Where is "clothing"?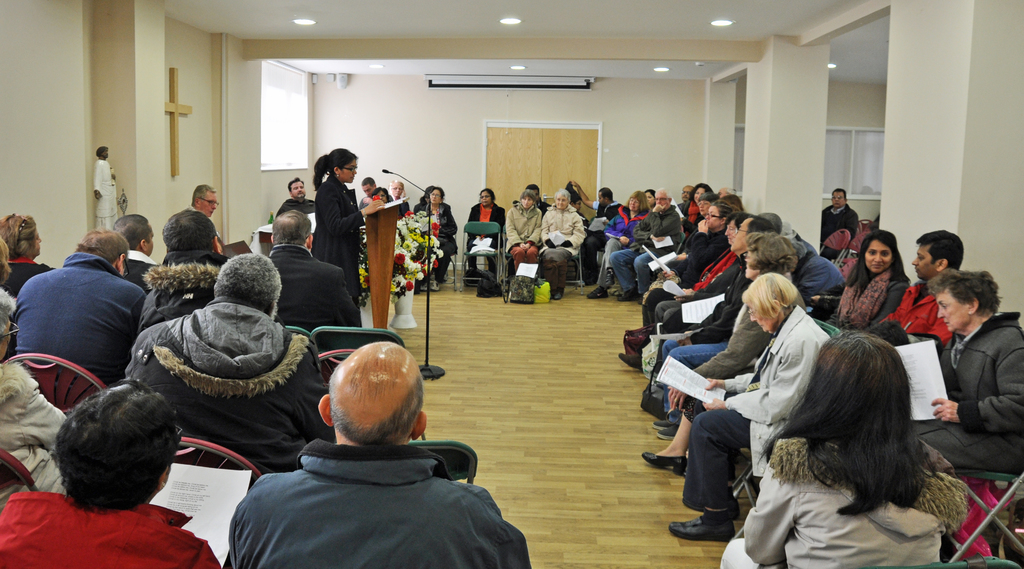
(left=316, top=168, right=364, bottom=298).
